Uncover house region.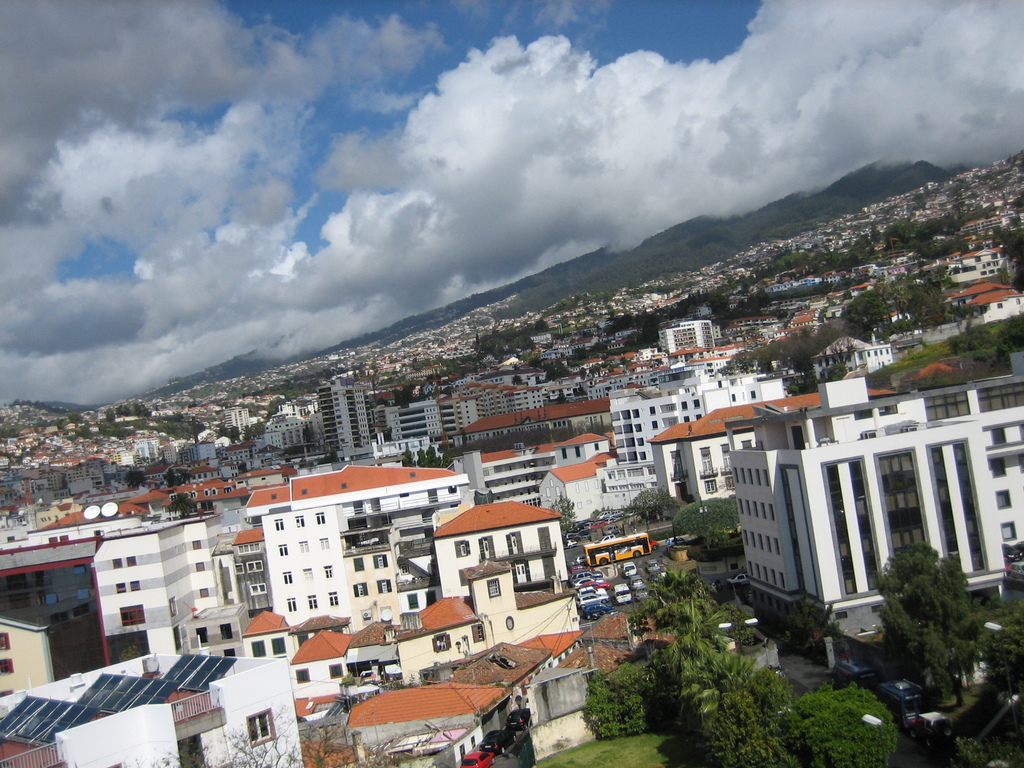
Uncovered: BBox(280, 633, 349, 725).
